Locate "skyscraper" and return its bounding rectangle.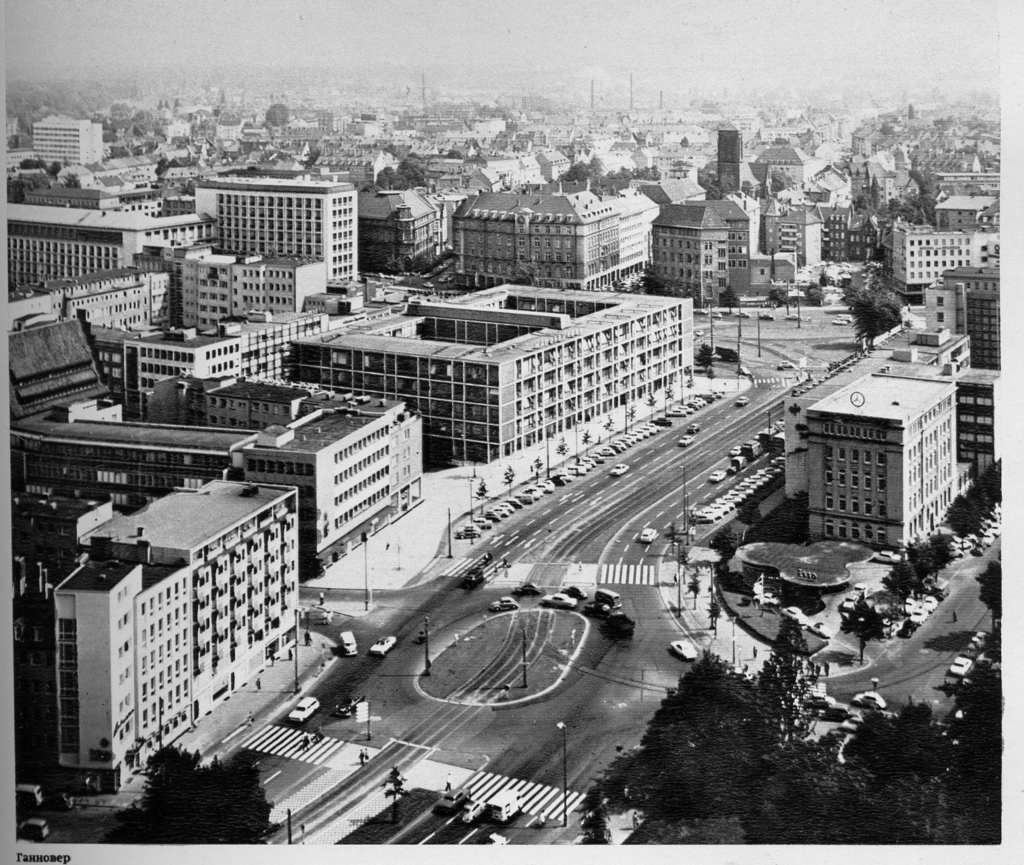
rect(932, 264, 1014, 382).
